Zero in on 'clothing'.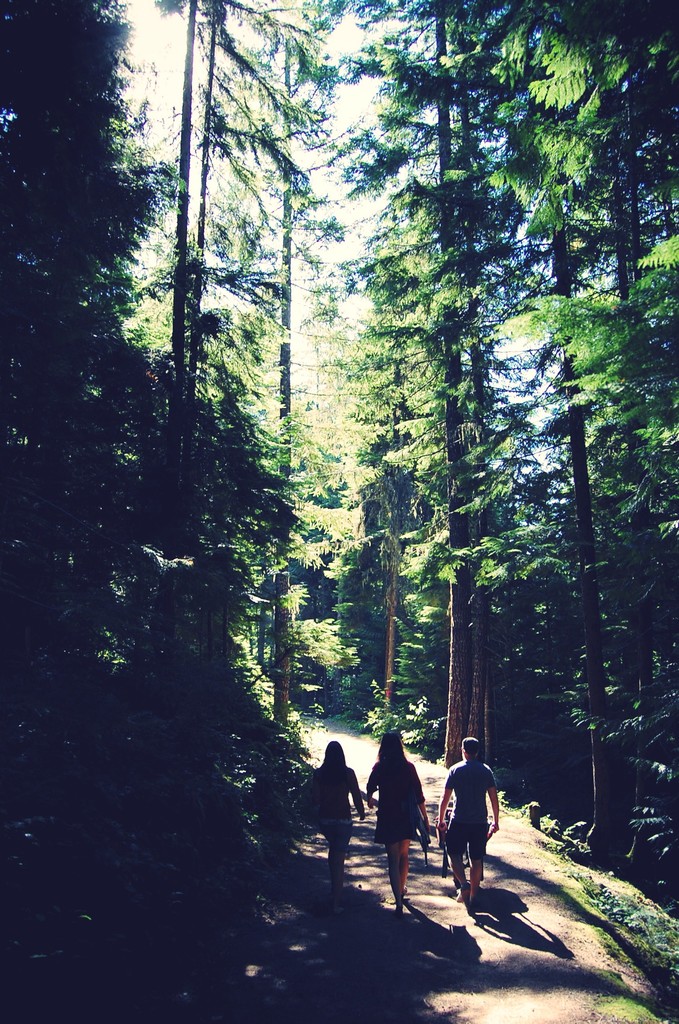
Zeroed in: bbox=(325, 765, 368, 841).
